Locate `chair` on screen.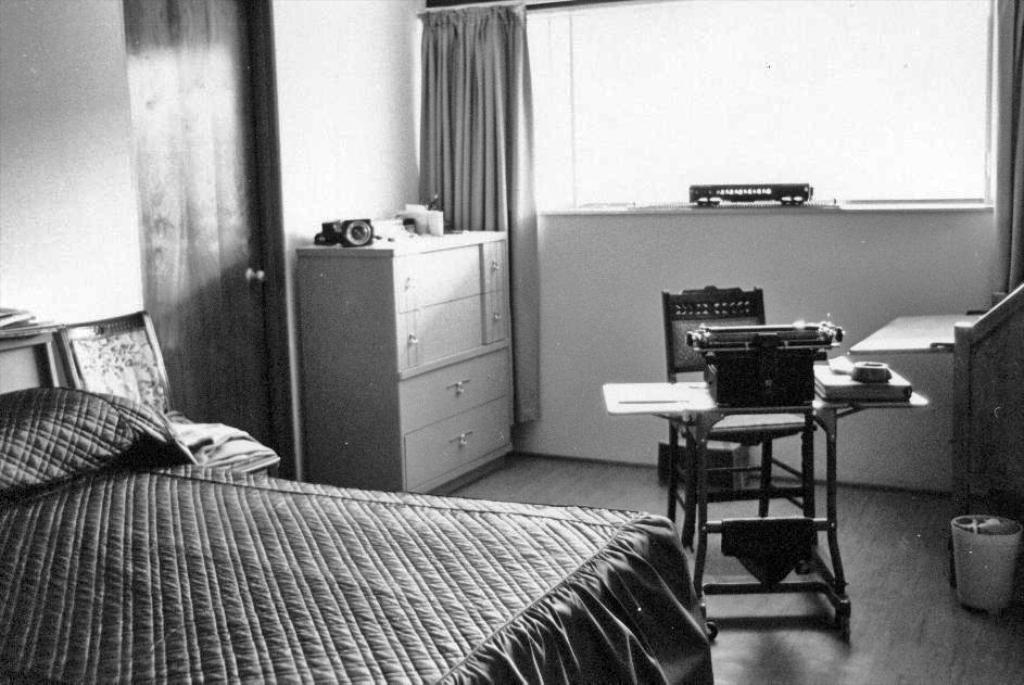
On screen at <box>660,284,769,543</box>.
